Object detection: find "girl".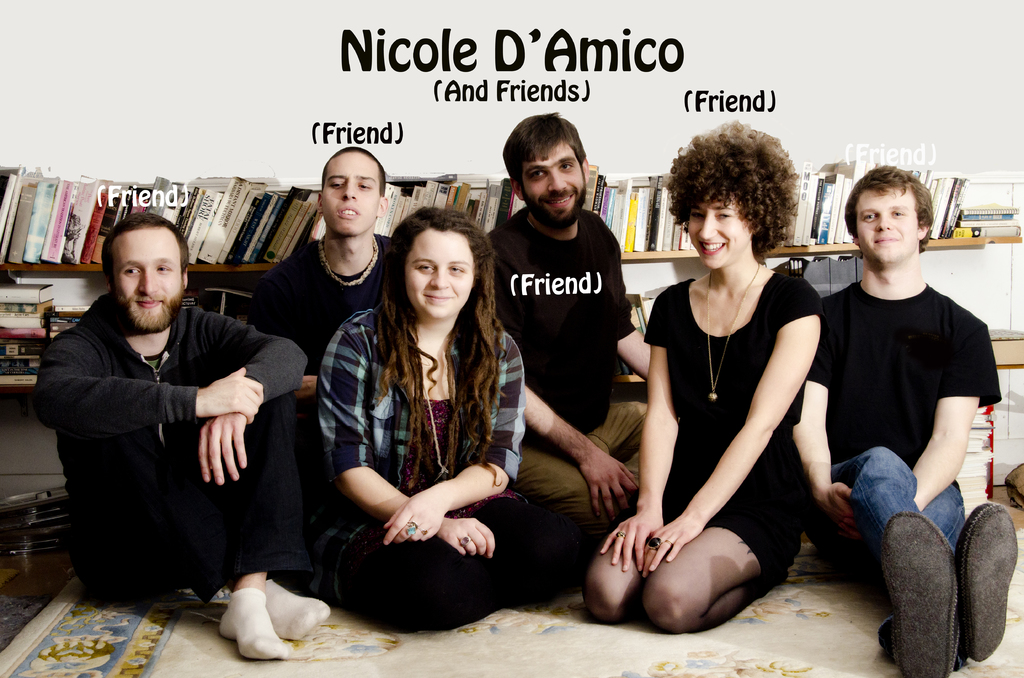
<region>579, 117, 824, 636</region>.
